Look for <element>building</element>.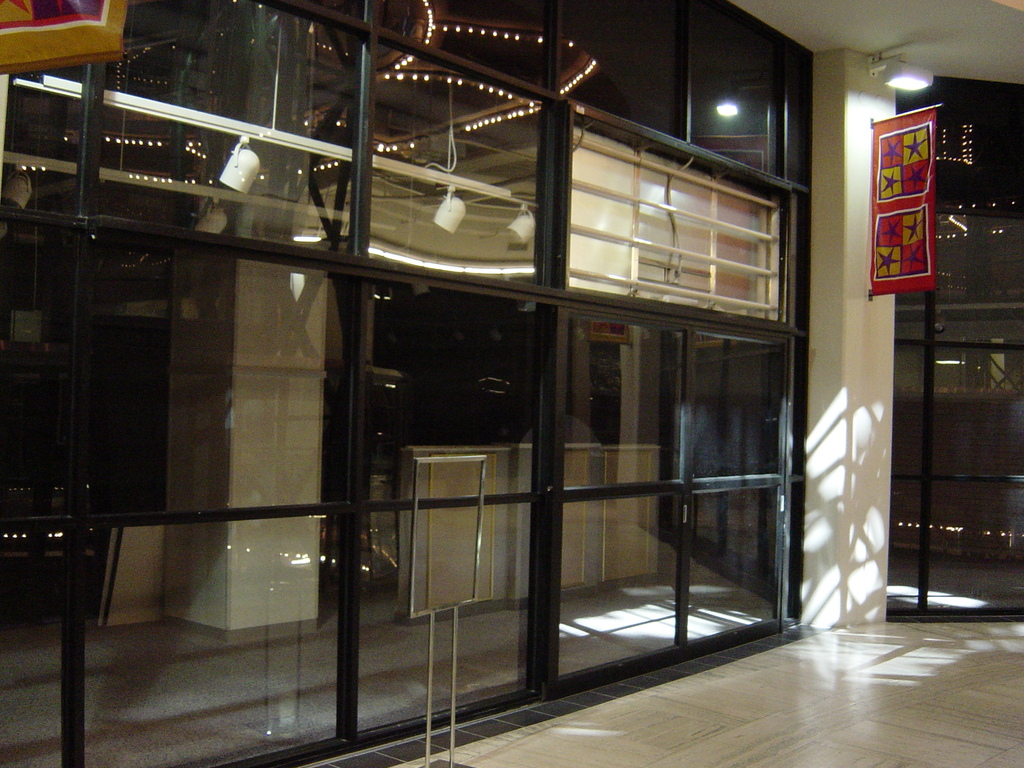
Found: {"left": 0, "top": 0, "right": 1023, "bottom": 767}.
